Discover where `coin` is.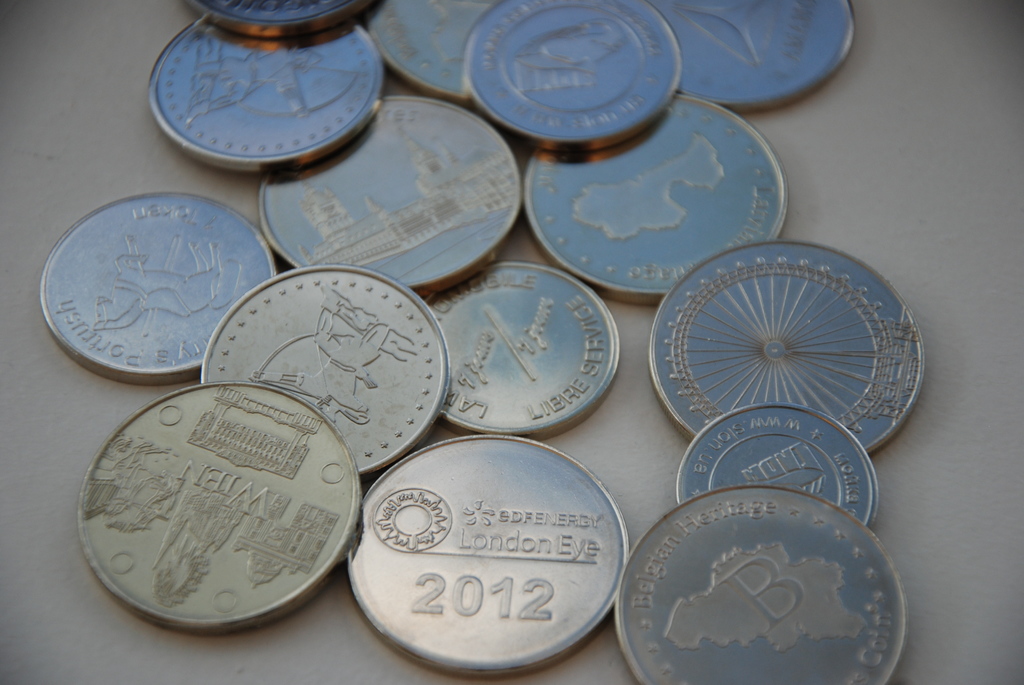
Discovered at (left=73, top=376, right=359, bottom=634).
